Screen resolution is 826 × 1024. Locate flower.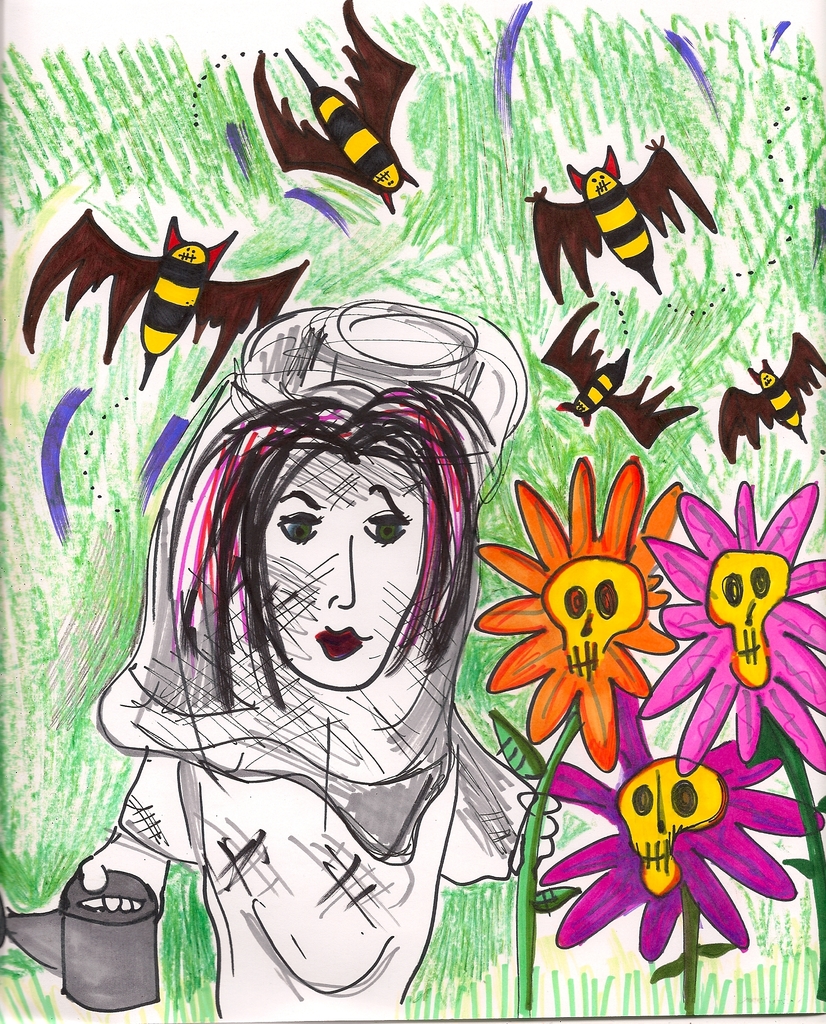
bbox(542, 742, 825, 973).
